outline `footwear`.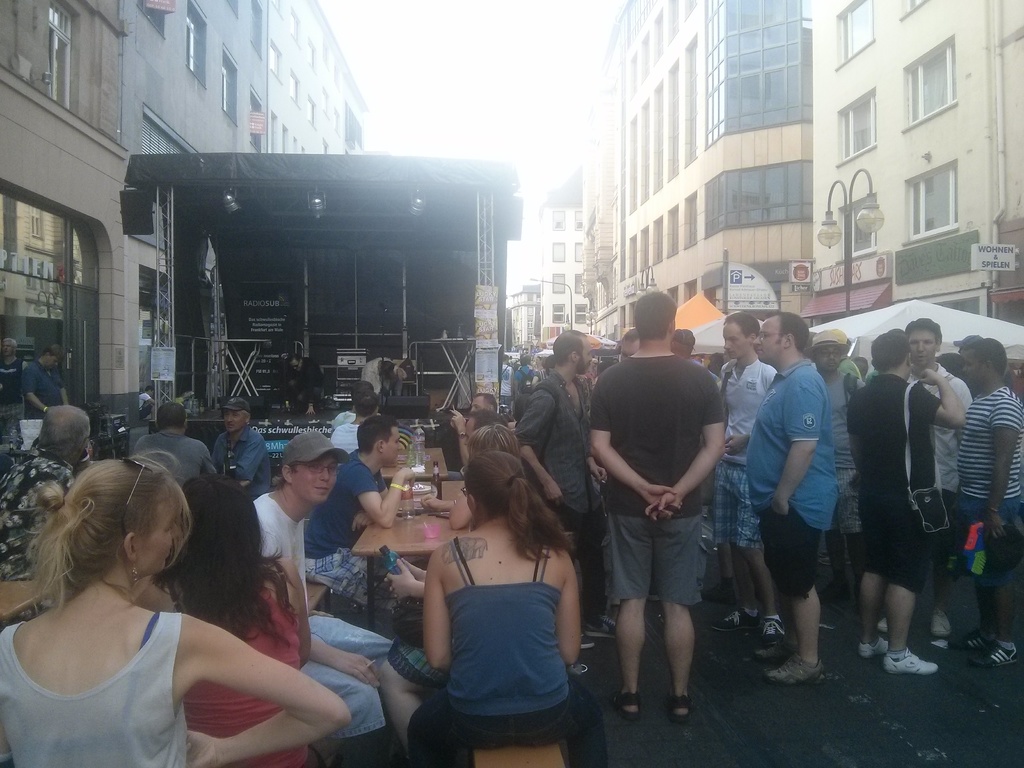
Outline: {"x1": 707, "y1": 600, "x2": 753, "y2": 623}.
